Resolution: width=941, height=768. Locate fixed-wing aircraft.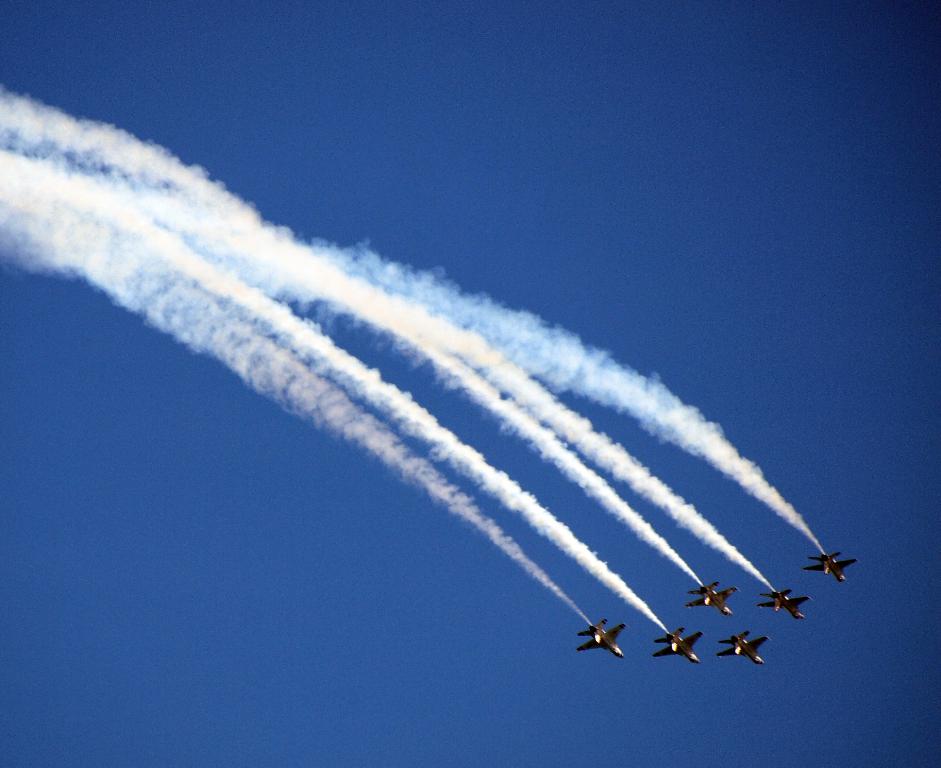
{"x1": 683, "y1": 582, "x2": 739, "y2": 616}.
